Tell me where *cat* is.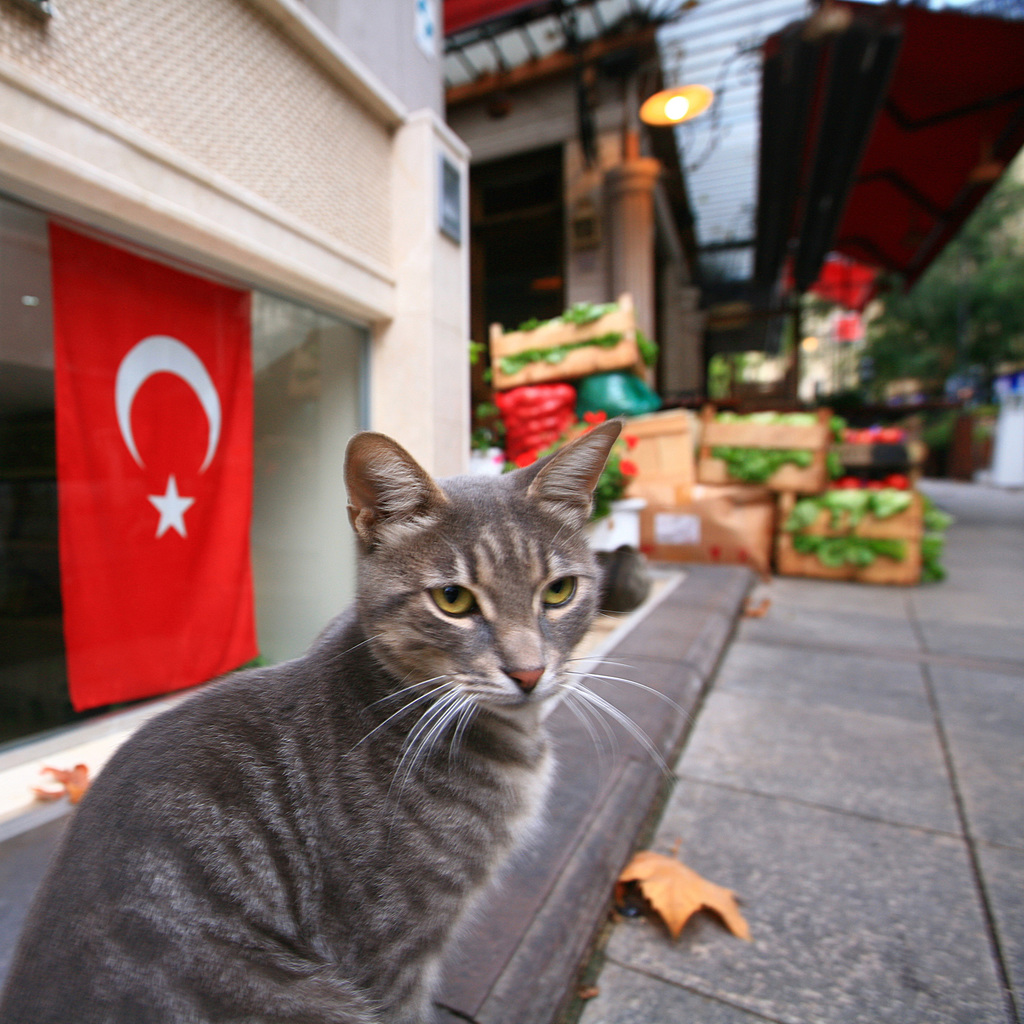
*cat* is at select_region(0, 414, 676, 1023).
